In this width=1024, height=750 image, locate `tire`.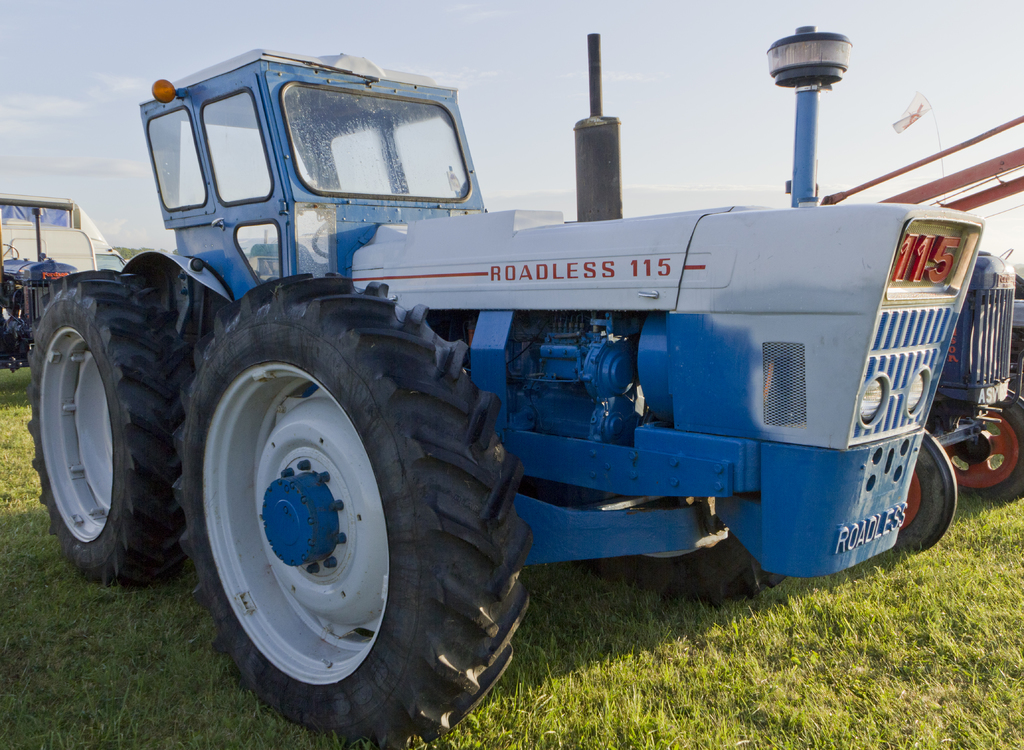
Bounding box: (559, 486, 787, 610).
